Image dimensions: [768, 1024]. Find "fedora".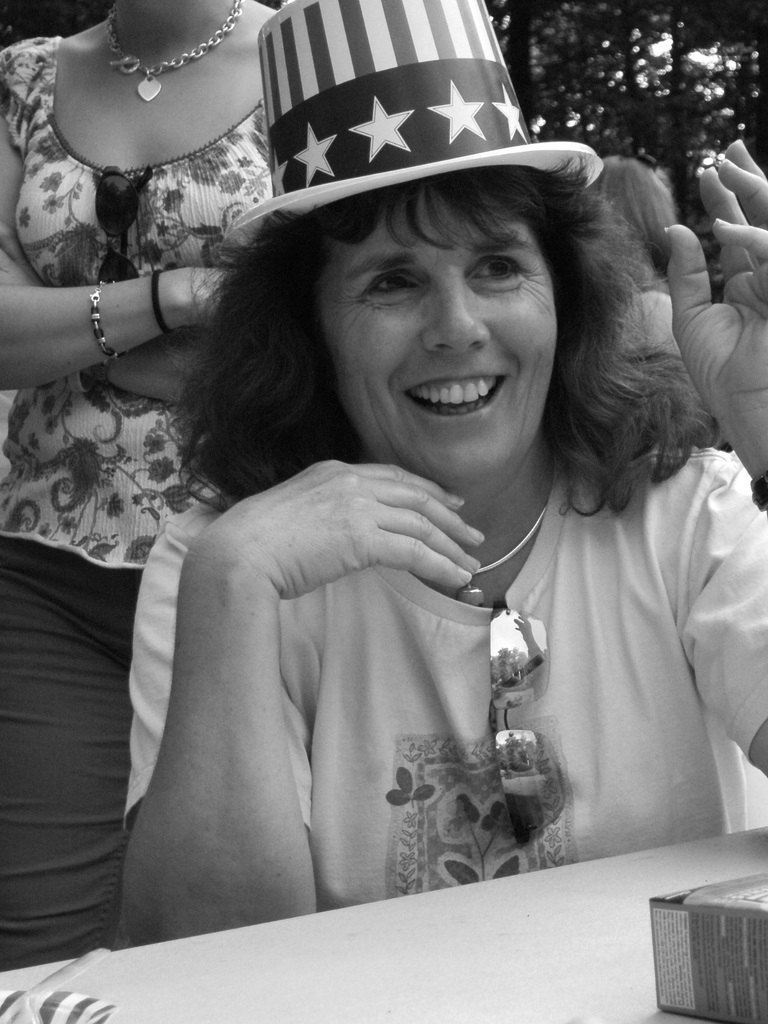
220, 0, 604, 255.
